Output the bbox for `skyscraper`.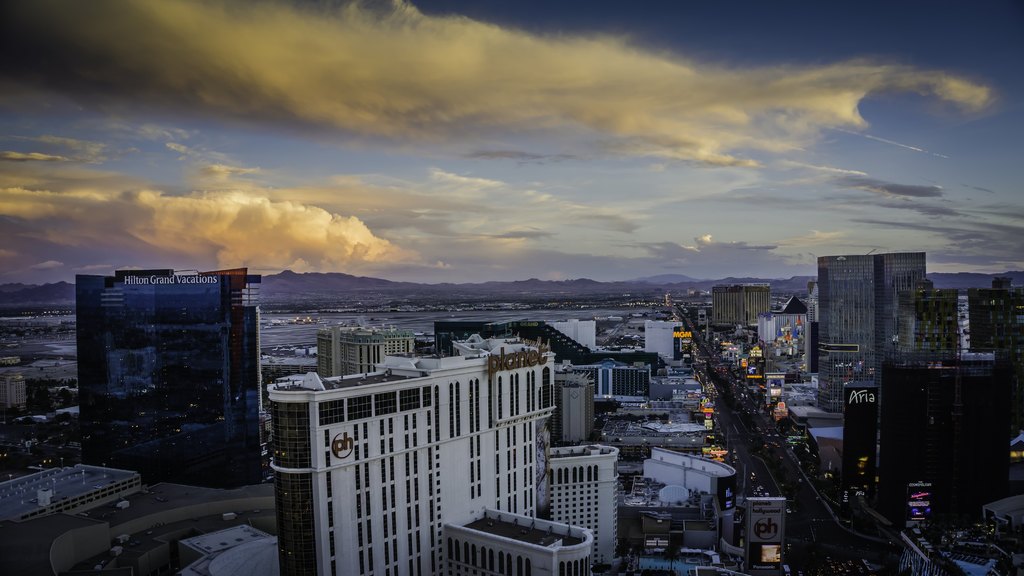
detection(872, 250, 940, 358).
